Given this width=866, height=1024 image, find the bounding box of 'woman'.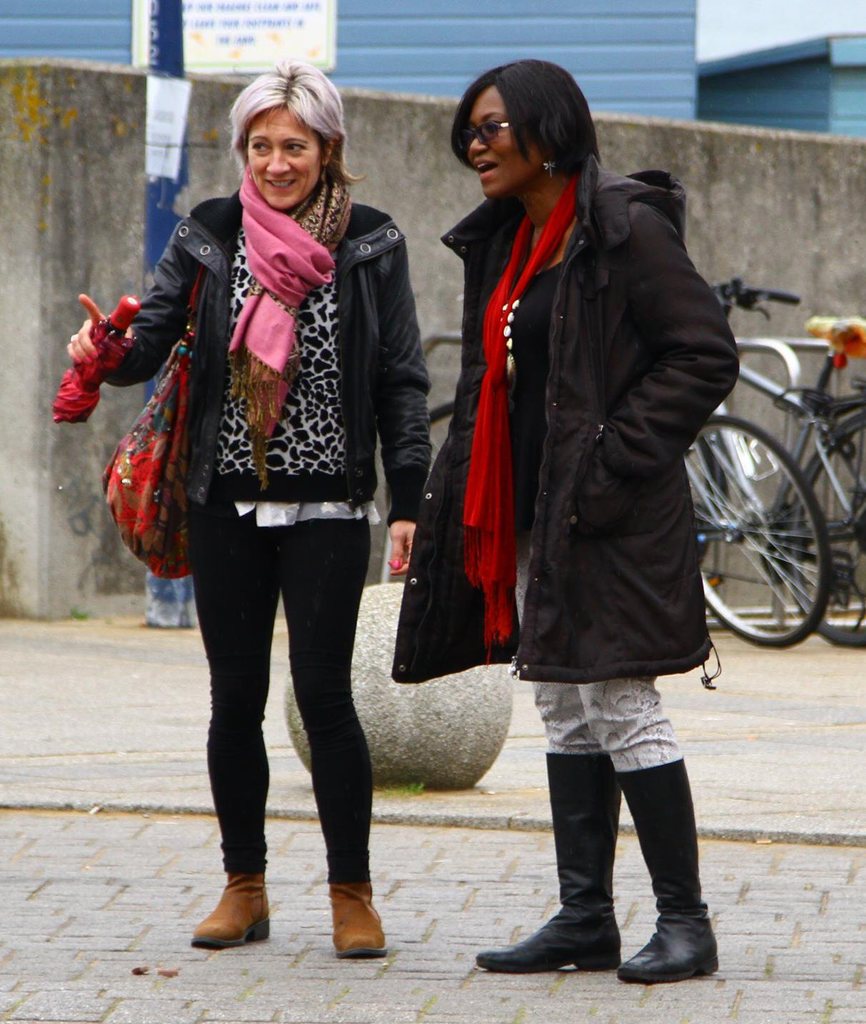
<box>94,66,423,874</box>.
